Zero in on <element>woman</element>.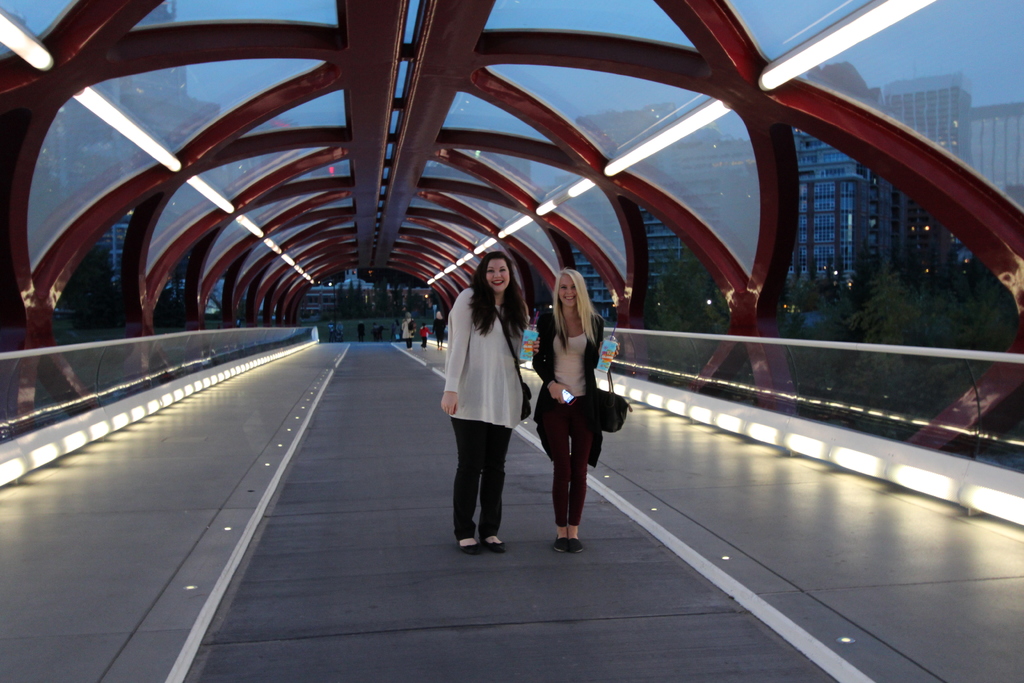
Zeroed in: detection(530, 267, 619, 556).
